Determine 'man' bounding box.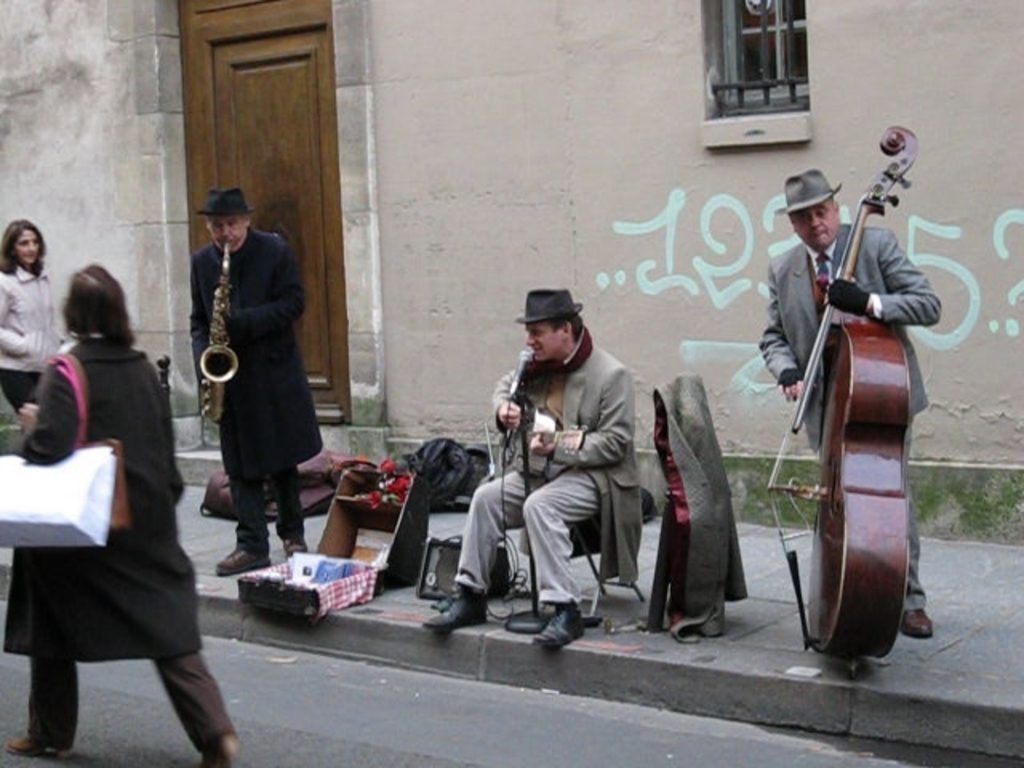
Determined: (x1=184, y1=184, x2=312, y2=582).
